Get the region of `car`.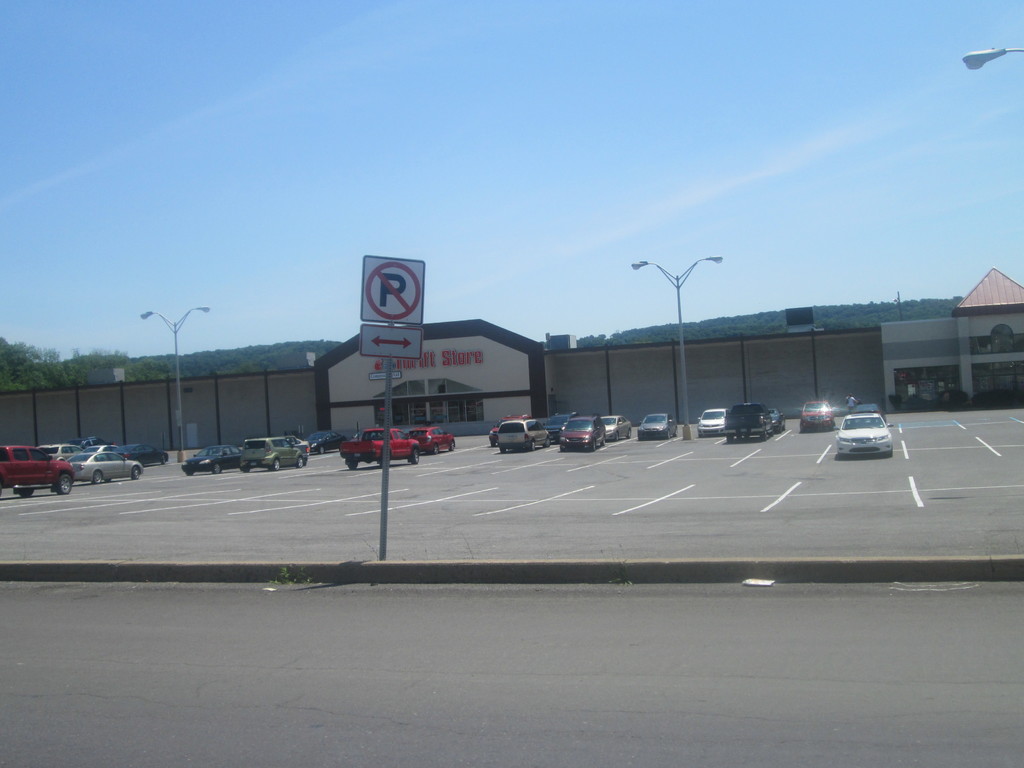
box=[34, 441, 90, 468].
